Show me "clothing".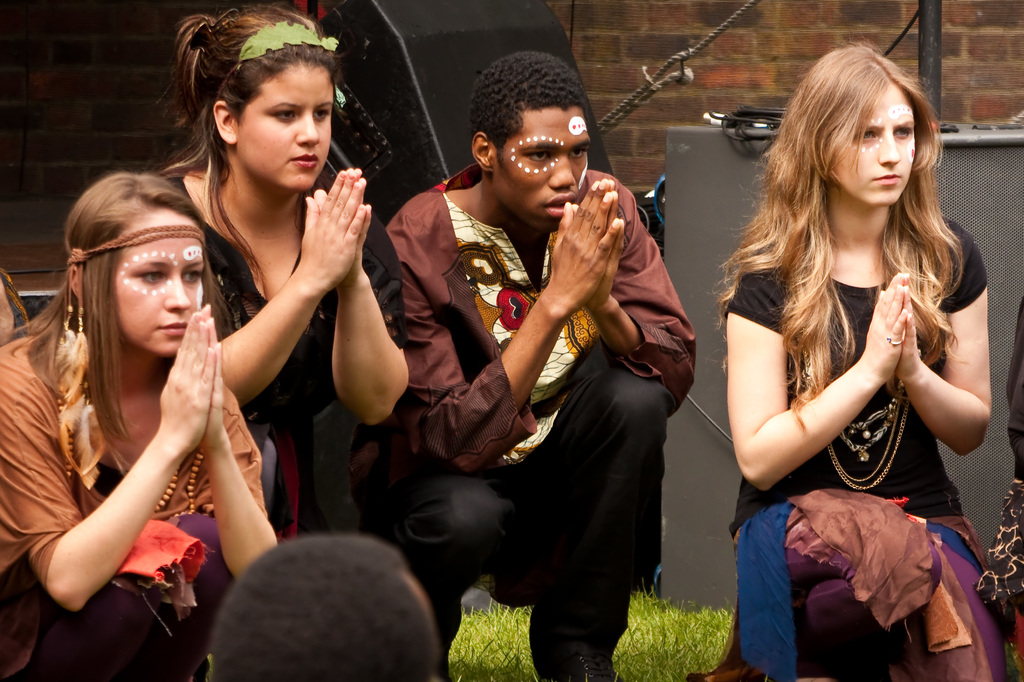
"clothing" is here: 306/164/697/681.
